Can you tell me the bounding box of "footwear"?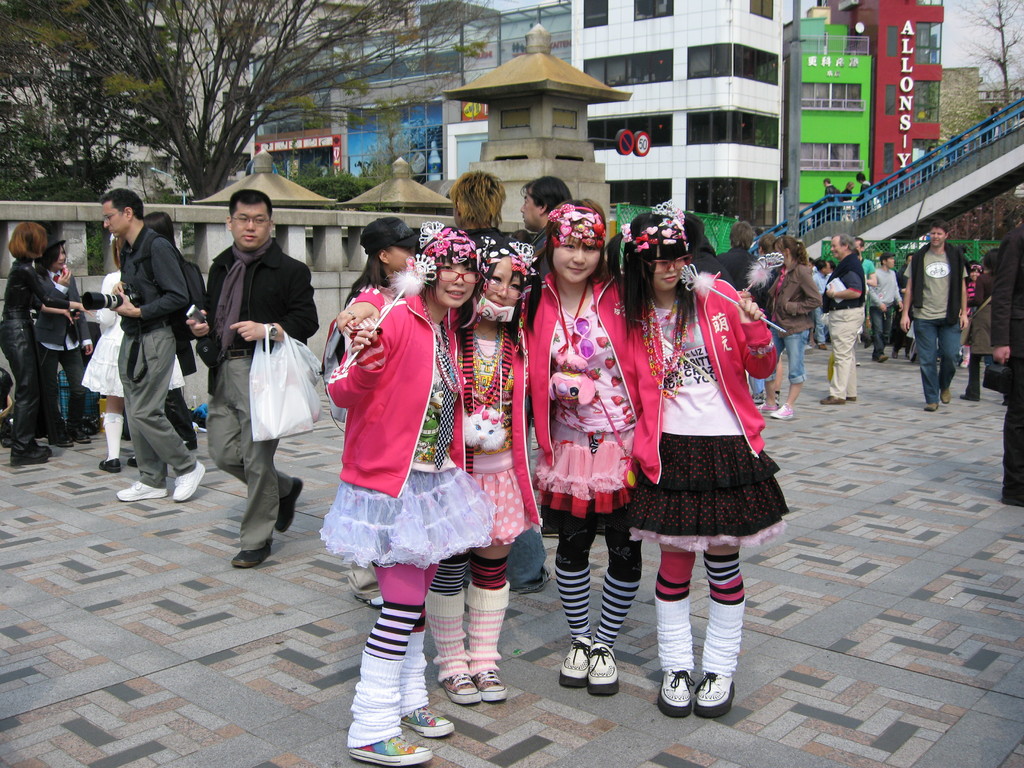
bbox(235, 544, 275, 566).
